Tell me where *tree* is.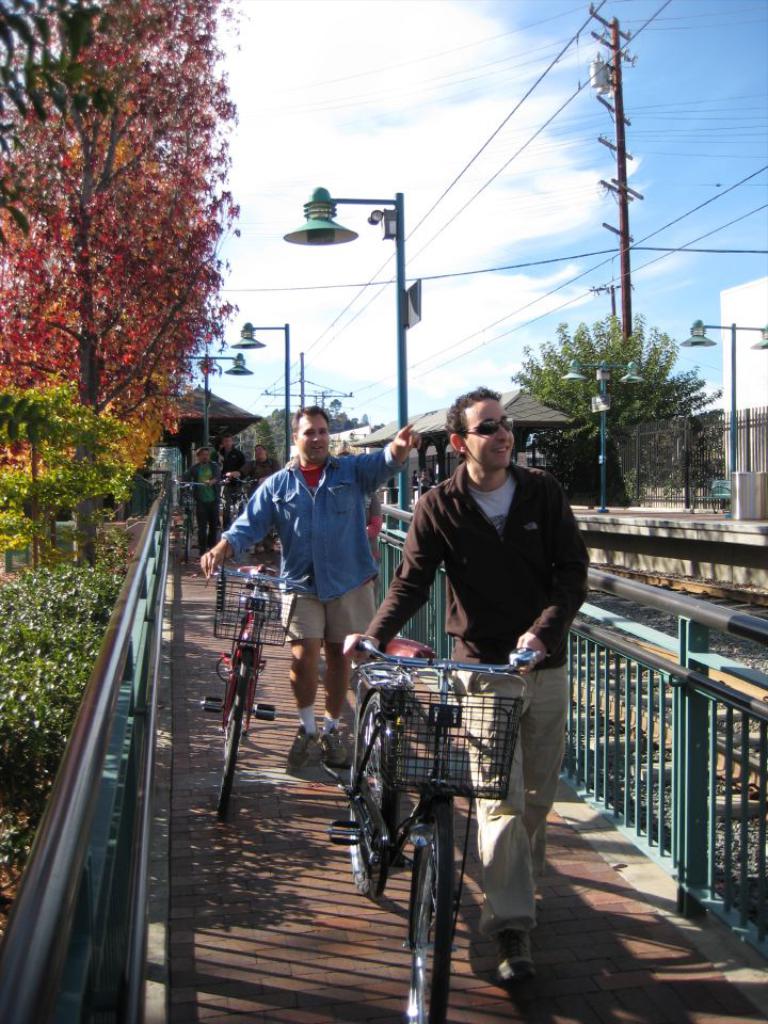
*tree* is at {"x1": 512, "y1": 313, "x2": 725, "y2": 505}.
